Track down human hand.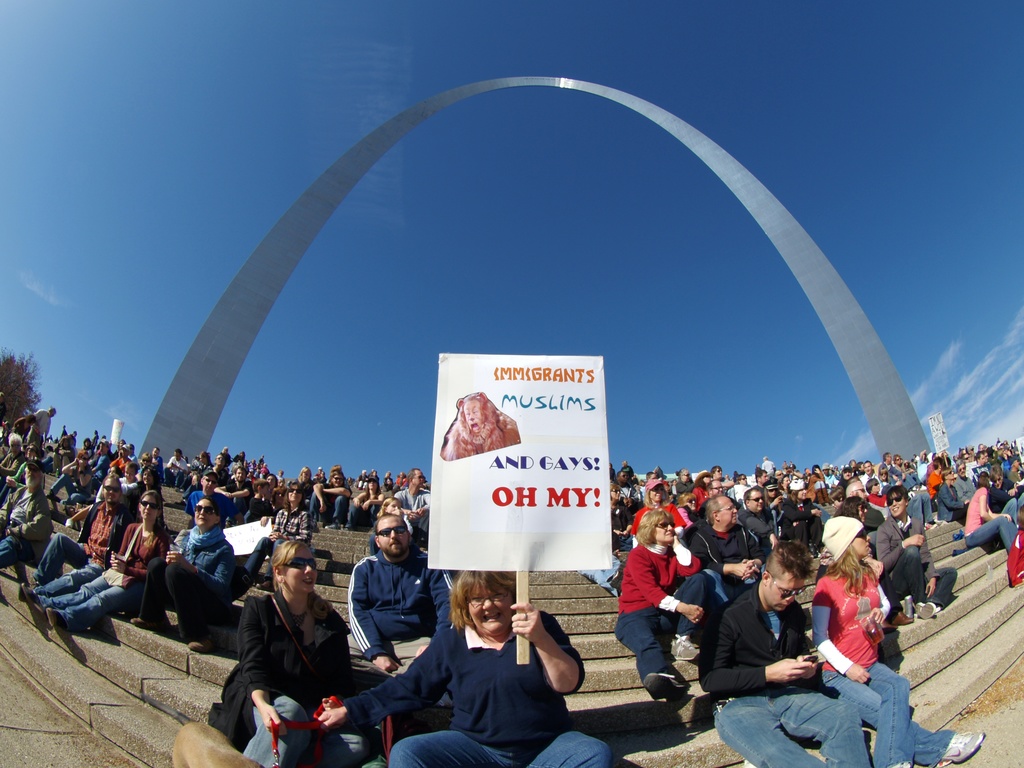
Tracked to bbox(222, 490, 232, 497).
